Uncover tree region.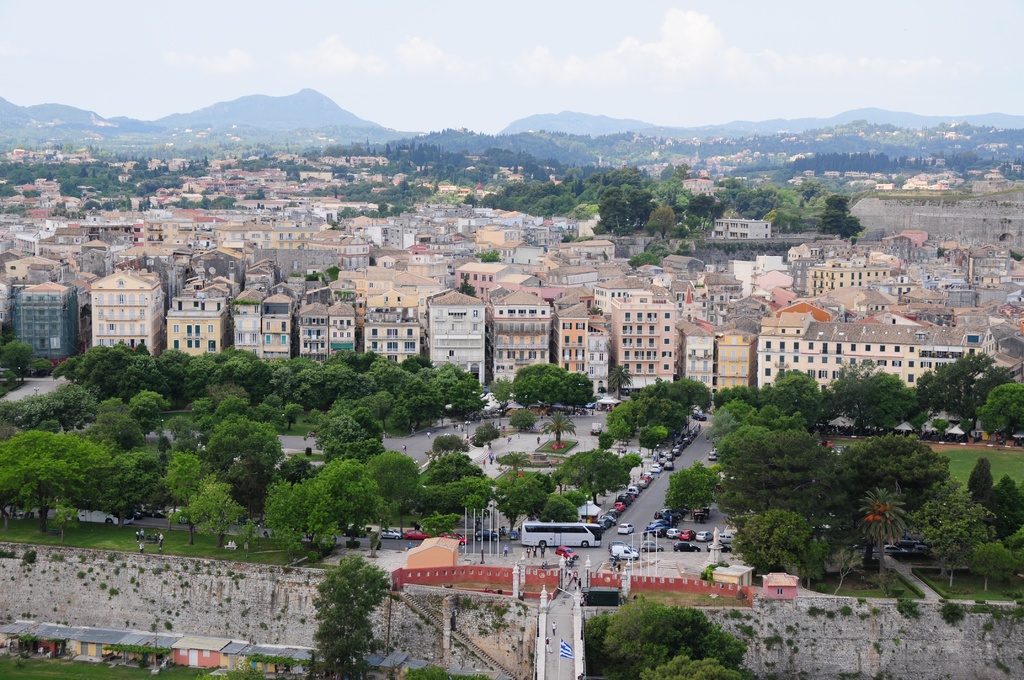
Uncovered: 792:531:826:587.
